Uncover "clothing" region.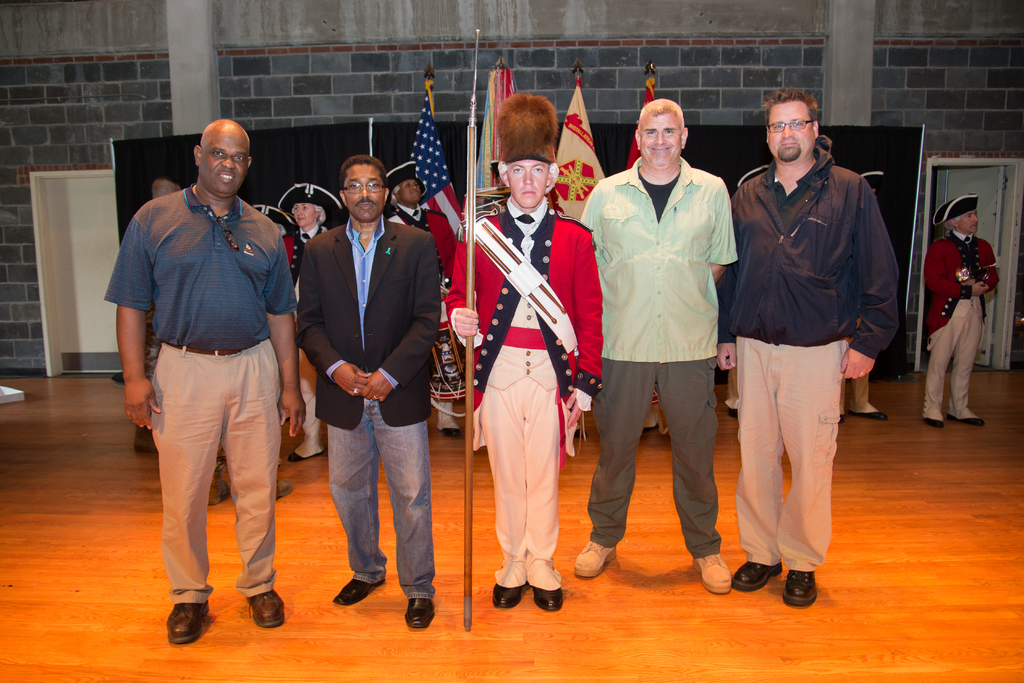
Uncovered: (297, 214, 447, 603).
